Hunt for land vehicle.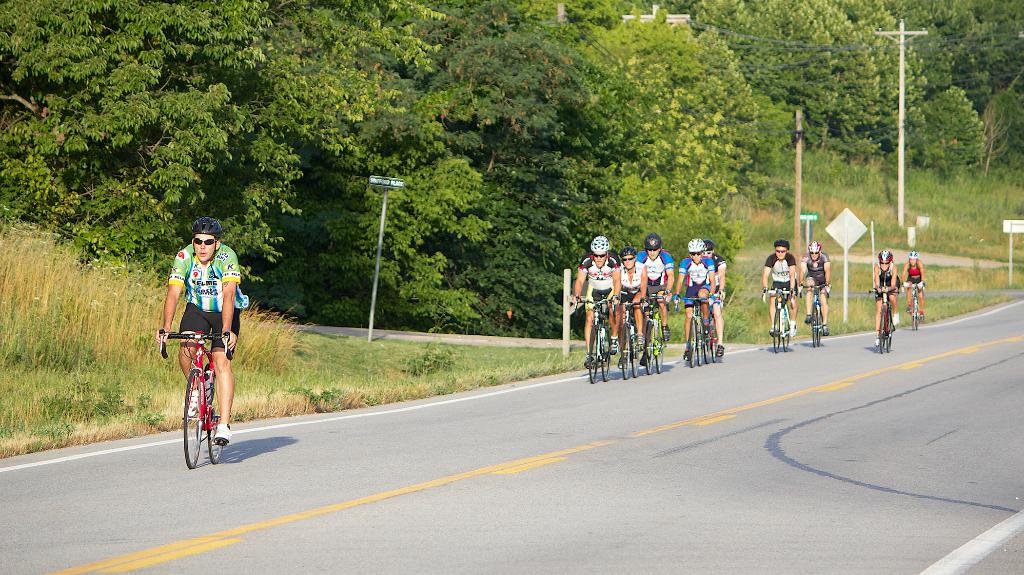
Hunted down at left=765, top=286, right=804, bottom=358.
